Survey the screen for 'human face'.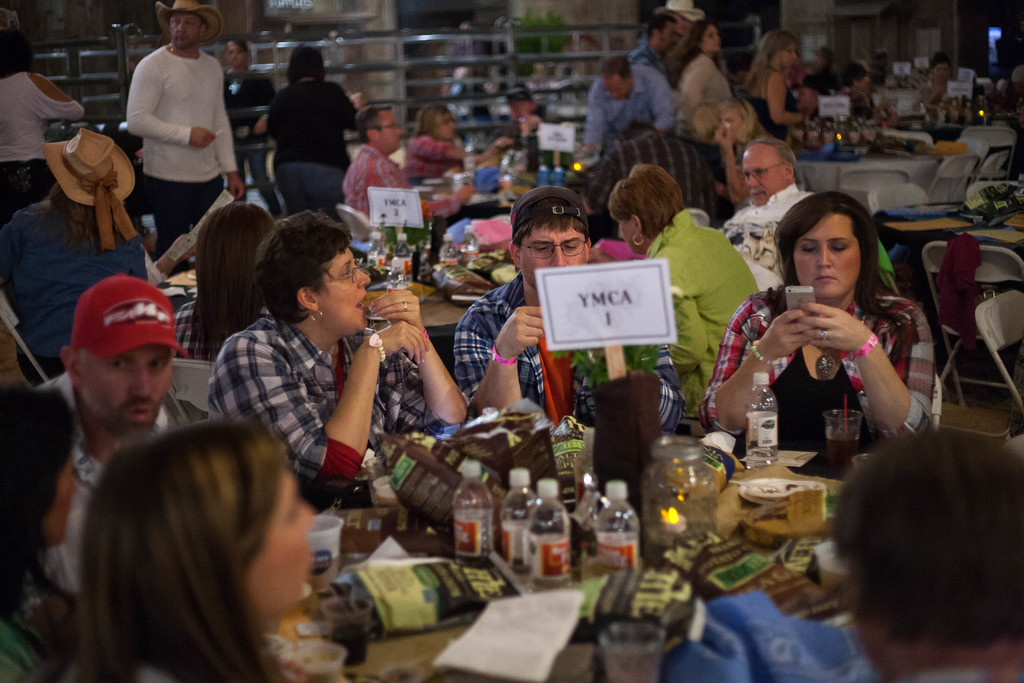
Survey found: BBox(661, 21, 680, 57).
